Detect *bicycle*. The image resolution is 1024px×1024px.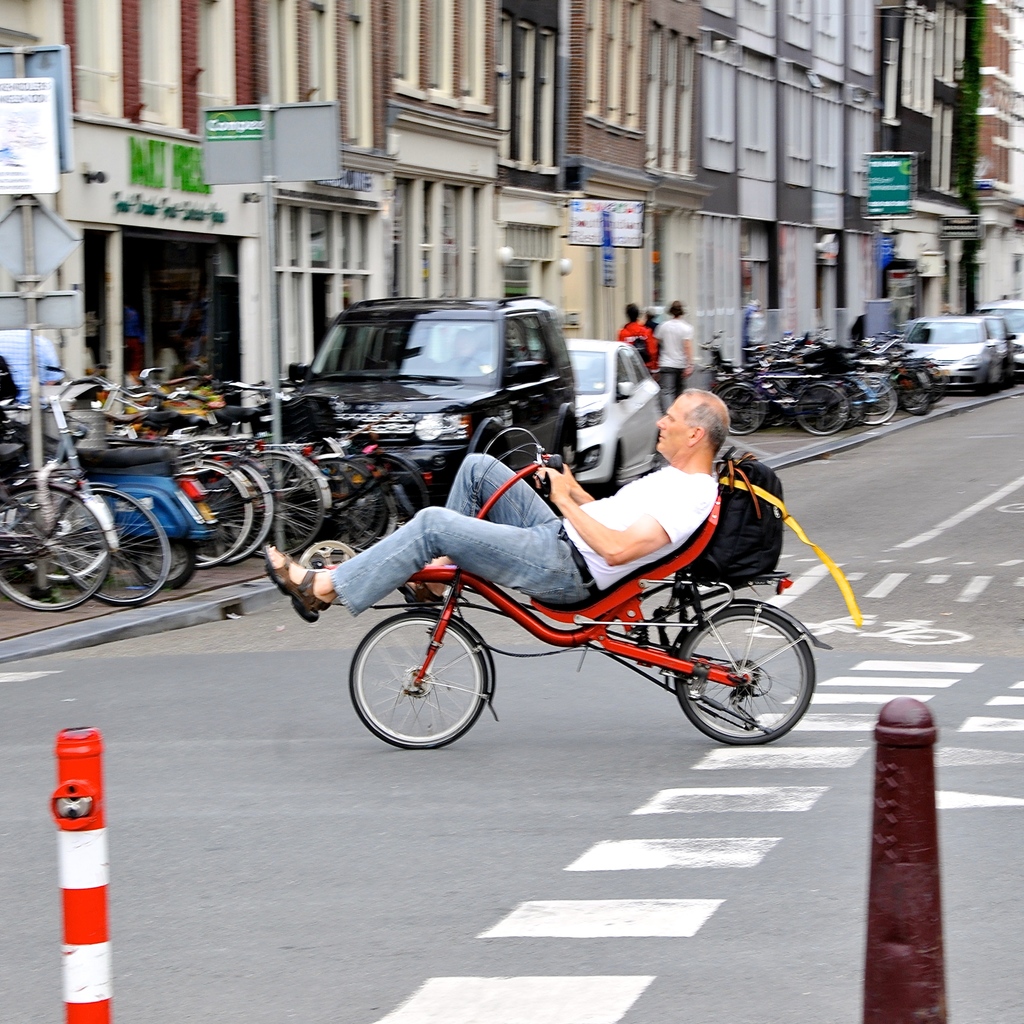
0:394:173:619.
